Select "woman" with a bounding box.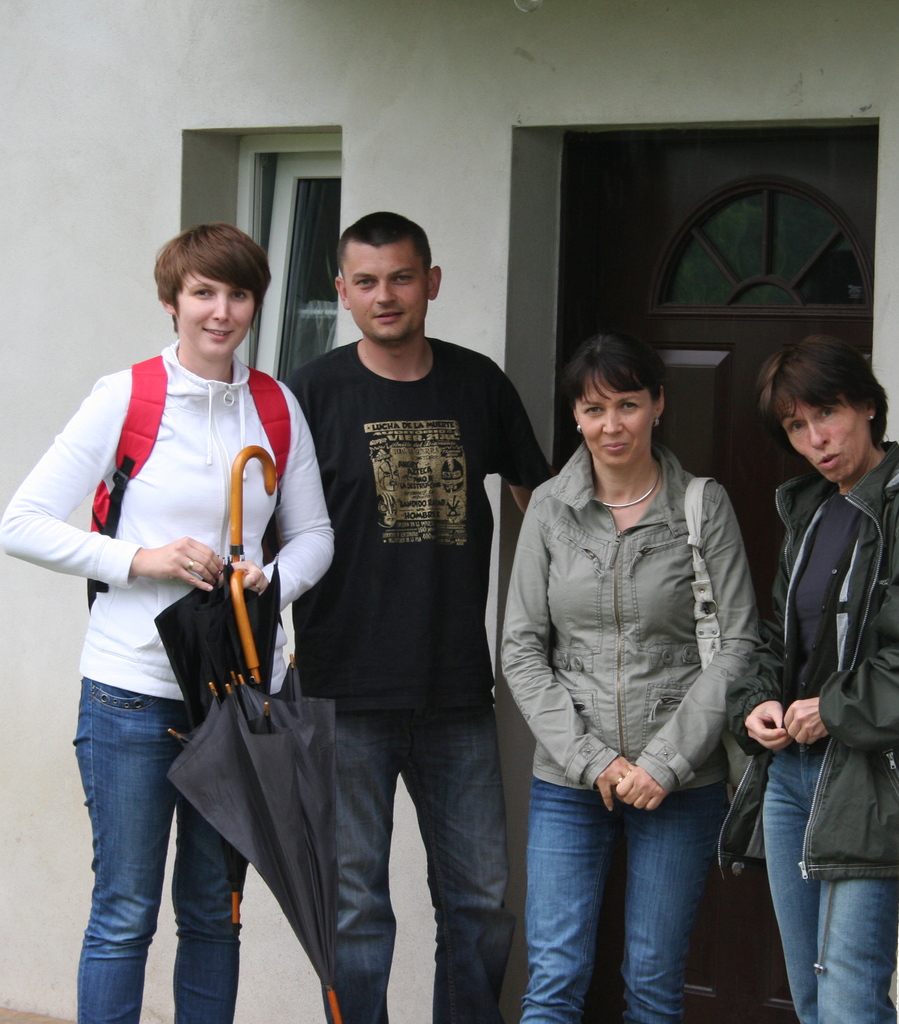
(x1=498, y1=330, x2=765, y2=1023).
